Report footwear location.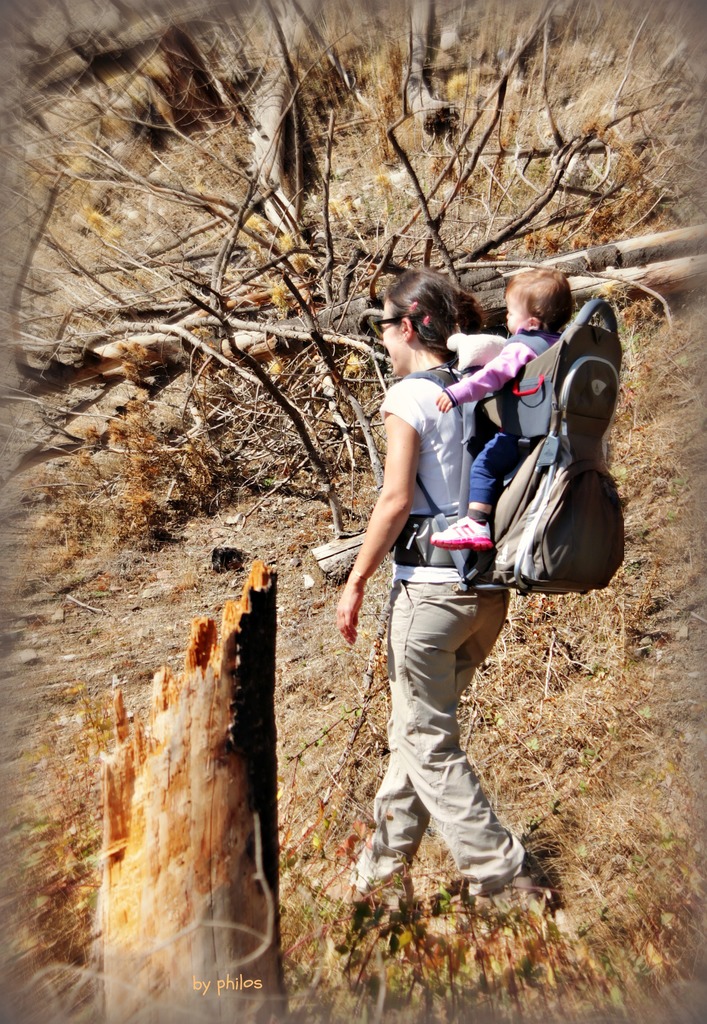
Report: (320, 879, 418, 917).
